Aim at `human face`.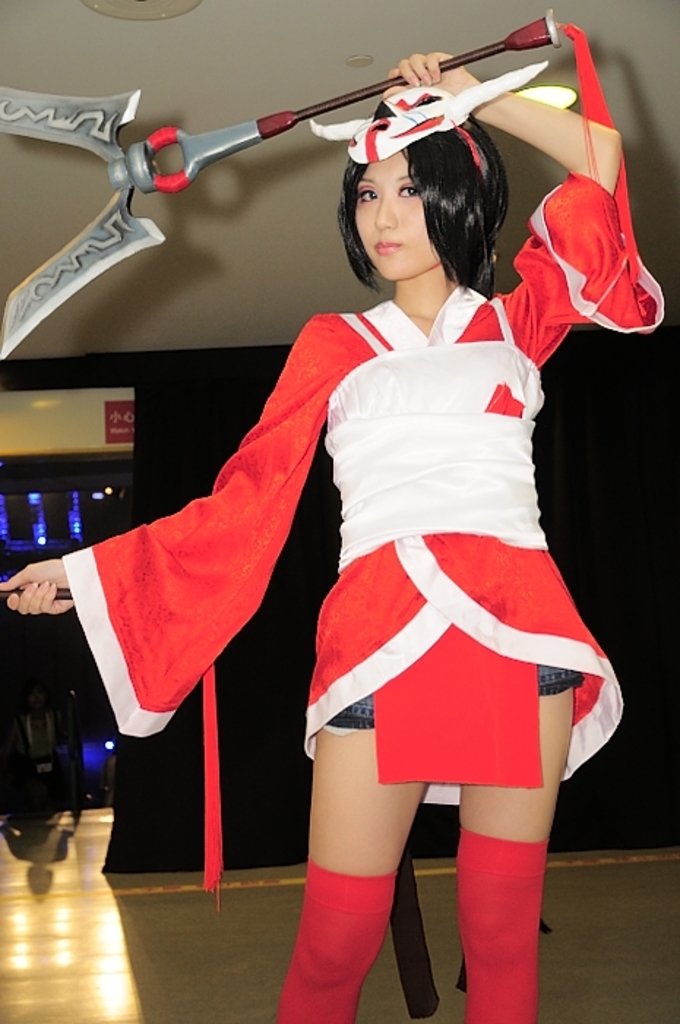
Aimed at Rect(357, 149, 440, 281).
